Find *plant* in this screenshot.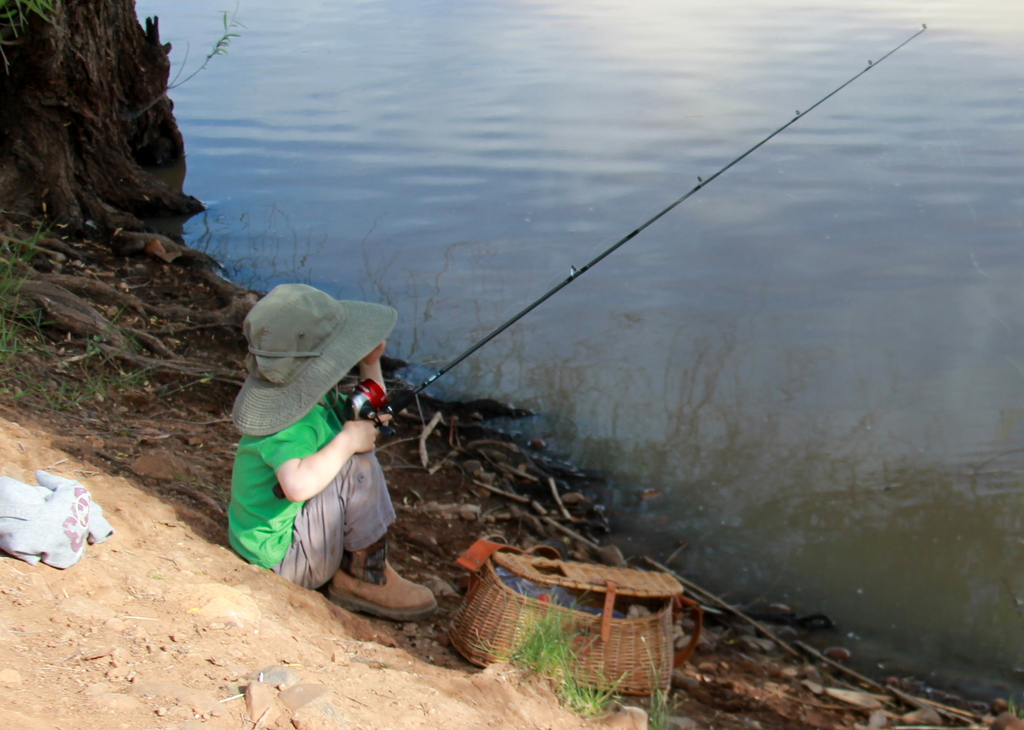
The bounding box for *plant* is locate(126, 0, 255, 116).
